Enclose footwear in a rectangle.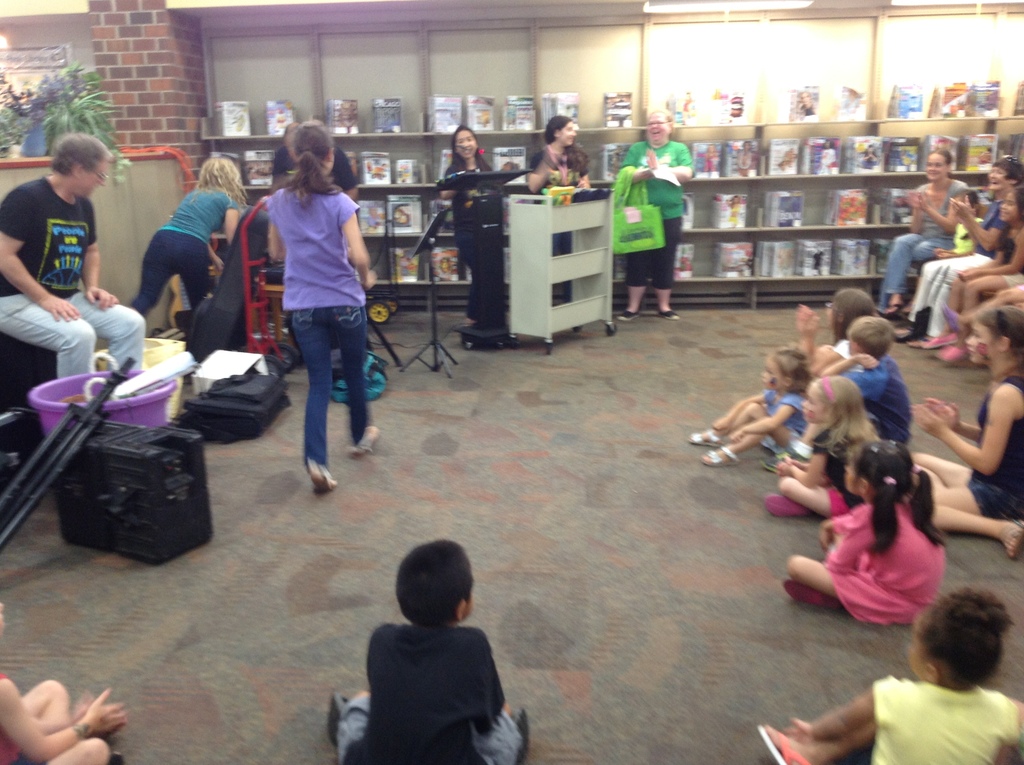
783, 583, 838, 613.
